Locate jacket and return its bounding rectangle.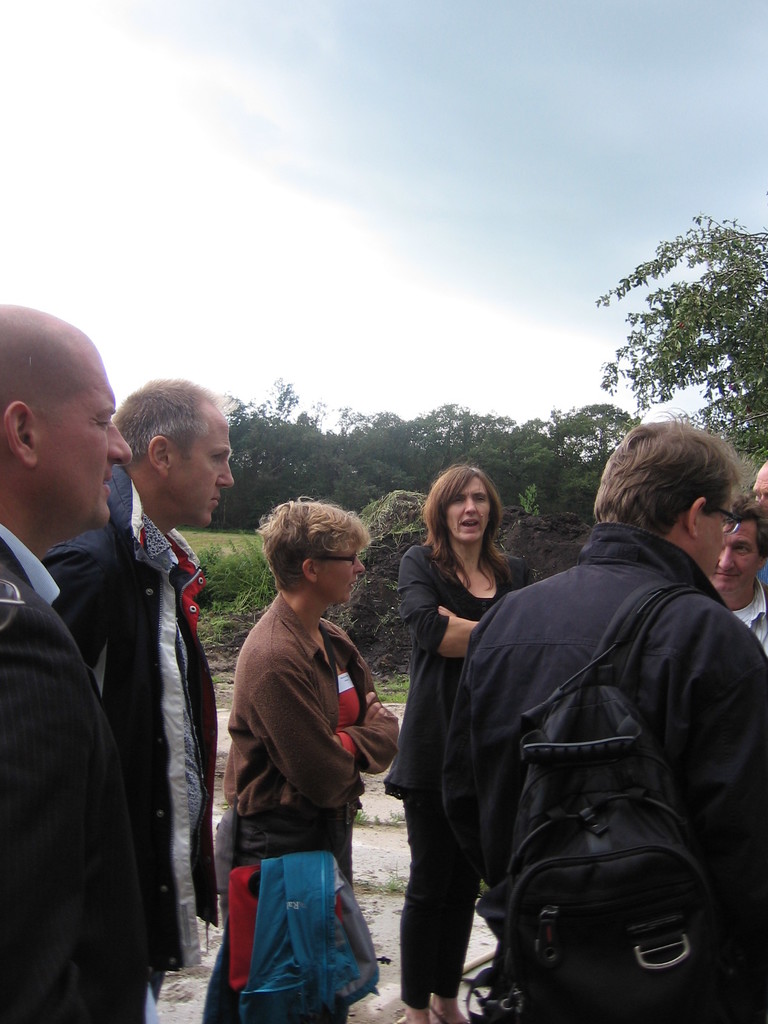
<box>37,462,228,973</box>.
